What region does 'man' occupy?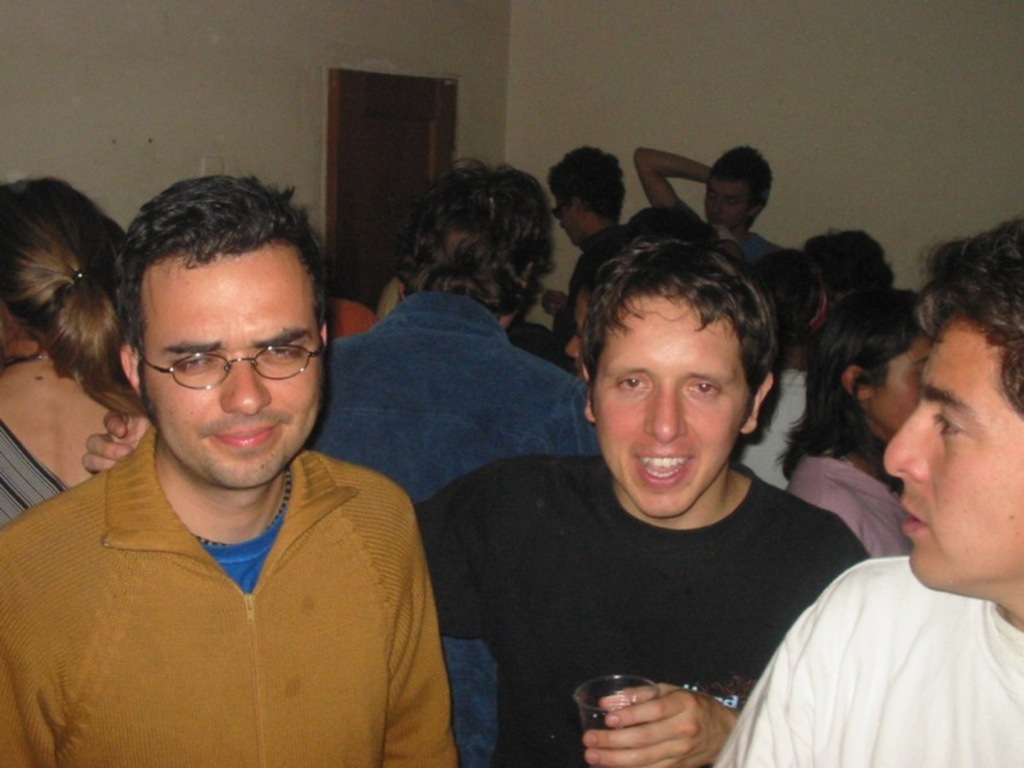
x1=0, y1=174, x2=456, y2=767.
